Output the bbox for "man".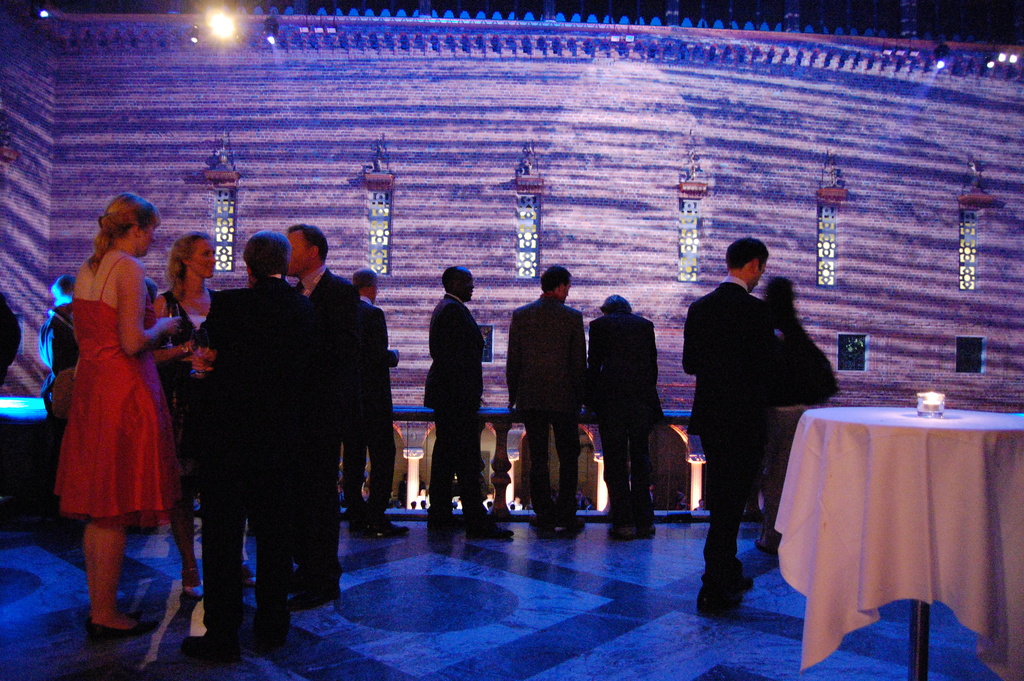
<region>582, 293, 666, 534</region>.
